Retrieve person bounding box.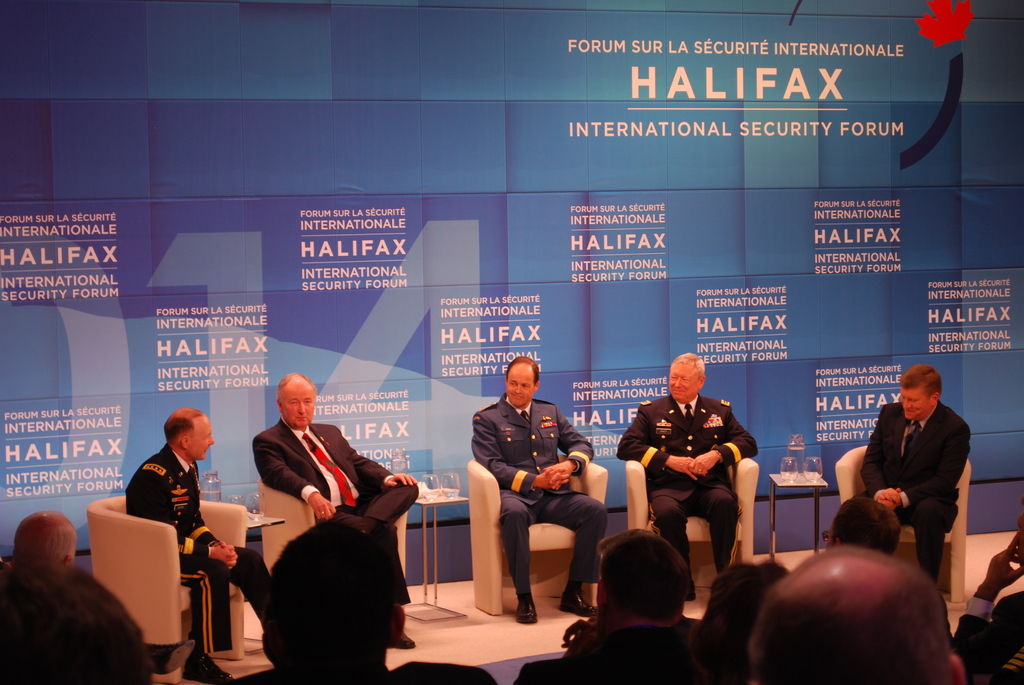
Bounding box: 0, 510, 136, 684.
